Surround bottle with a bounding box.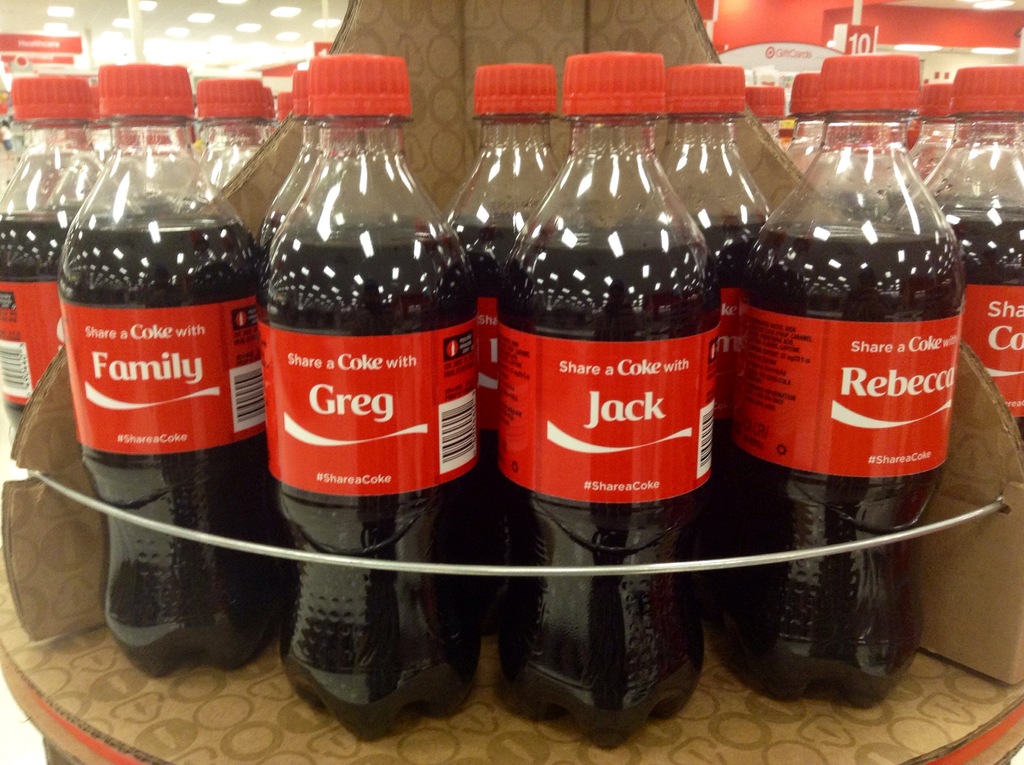
[90,84,113,163].
